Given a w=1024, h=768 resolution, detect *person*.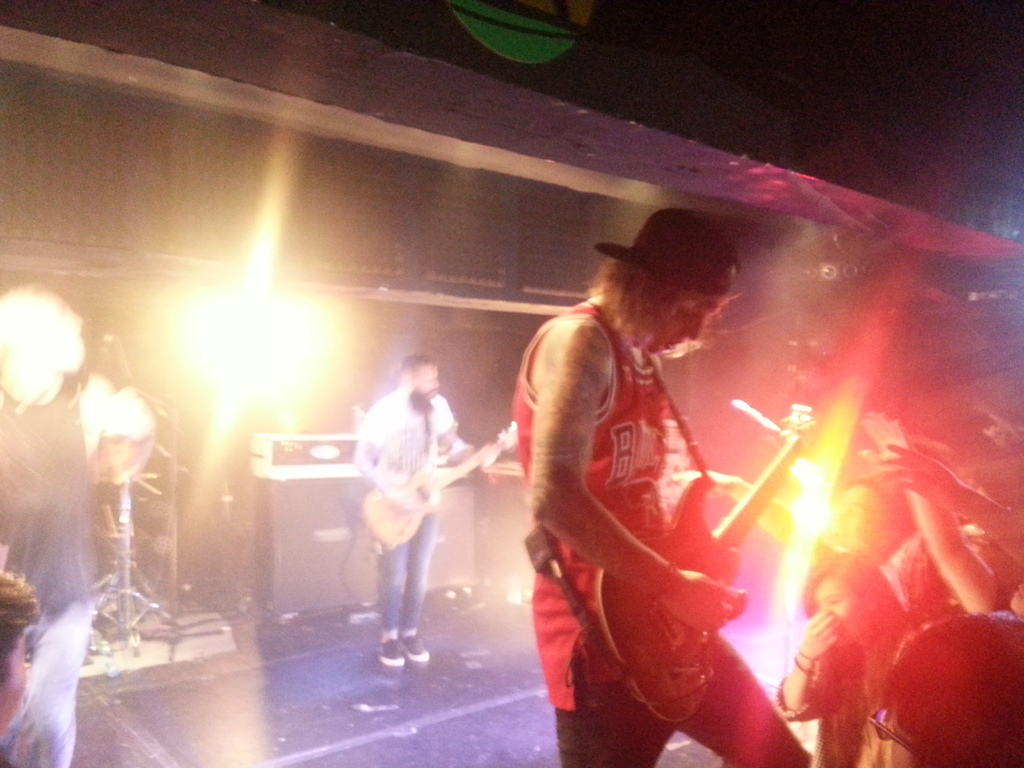
box=[871, 609, 1023, 765].
